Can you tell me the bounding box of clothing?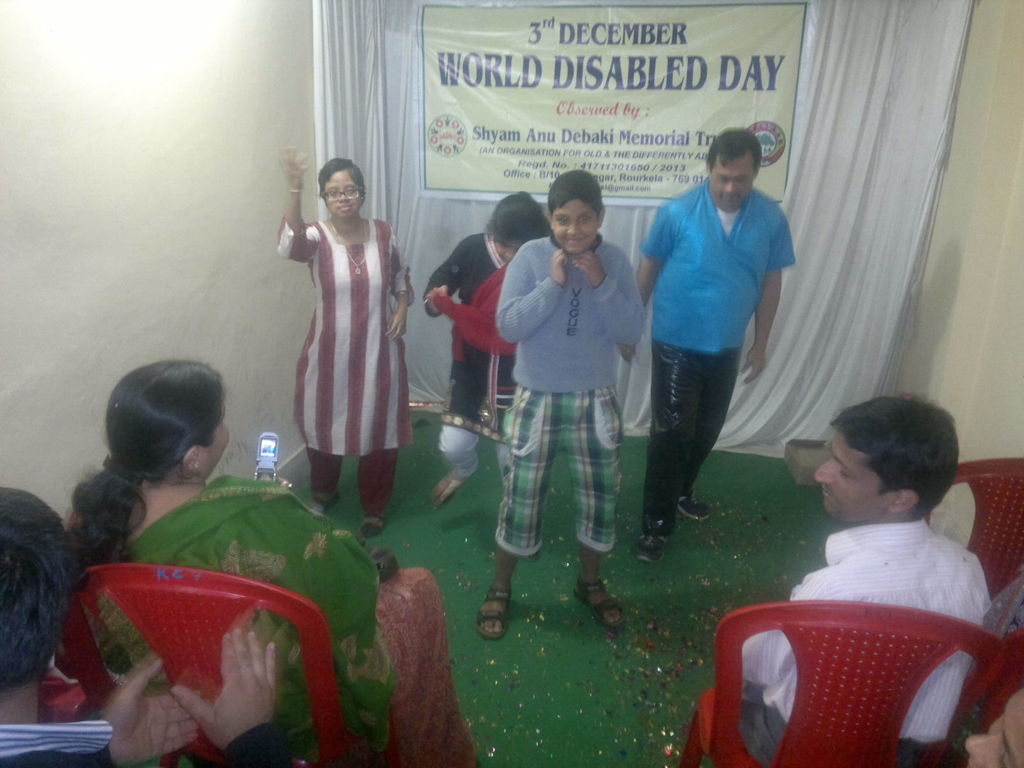
rect(0, 712, 313, 767).
